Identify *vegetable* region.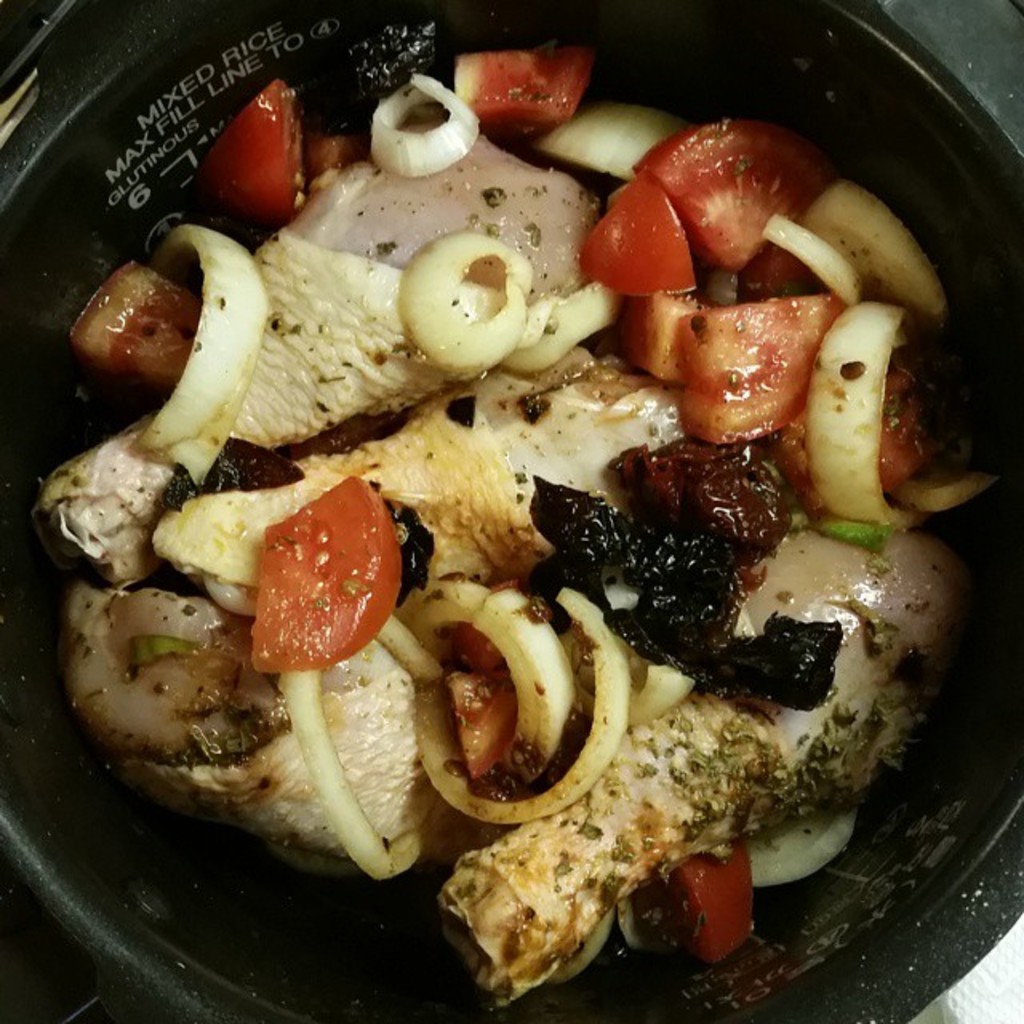
Region: 74 264 189 379.
